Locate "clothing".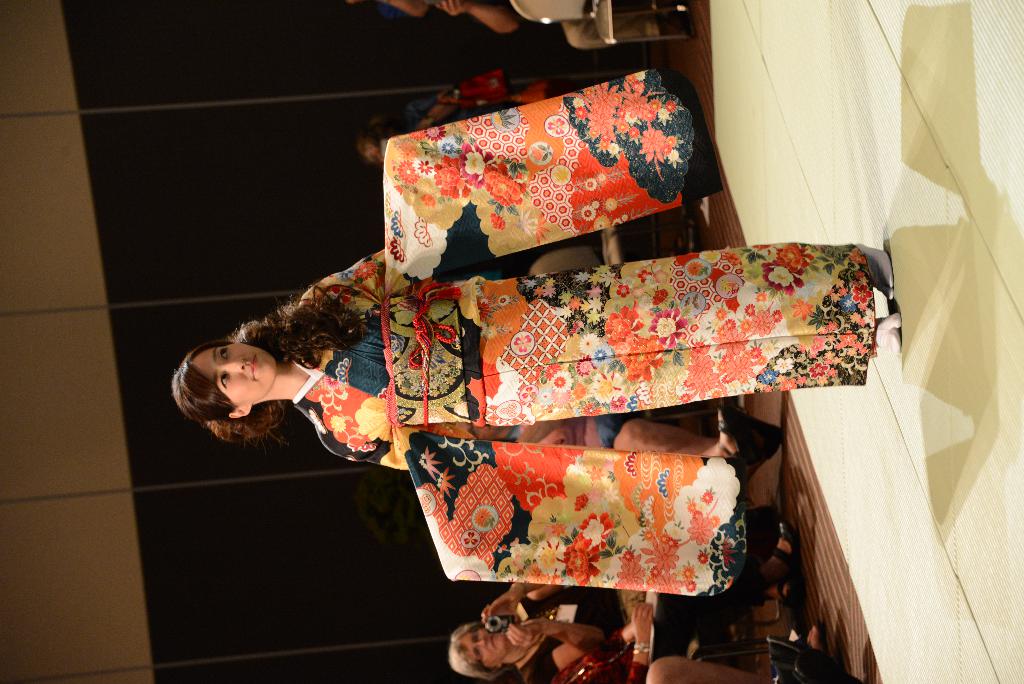
Bounding box: l=378, t=0, r=408, b=19.
